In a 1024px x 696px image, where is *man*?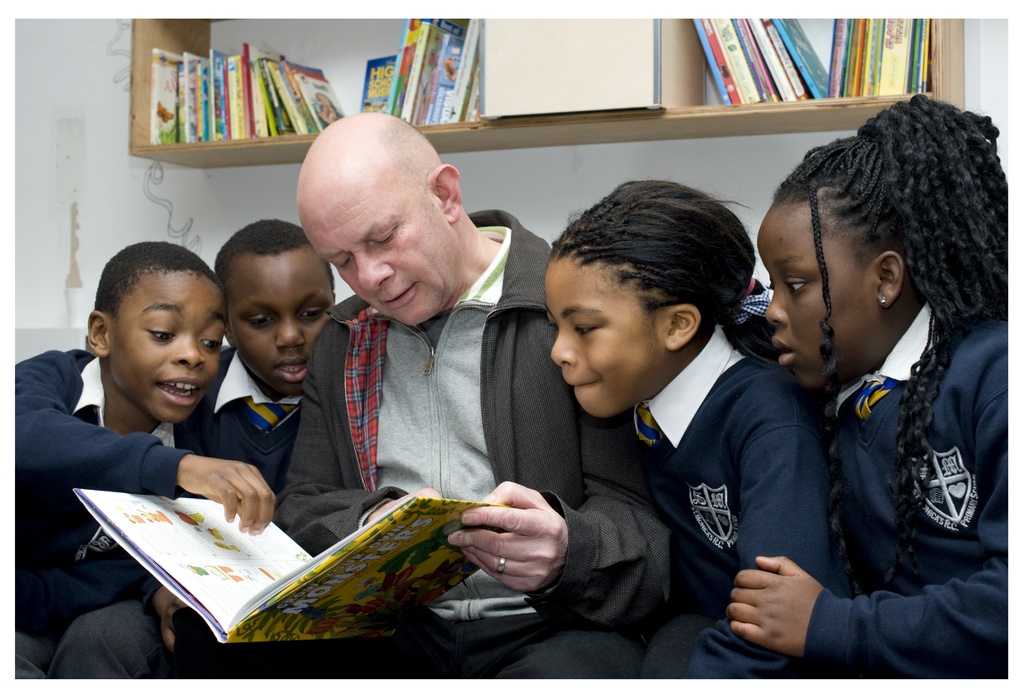
region(152, 111, 671, 688).
